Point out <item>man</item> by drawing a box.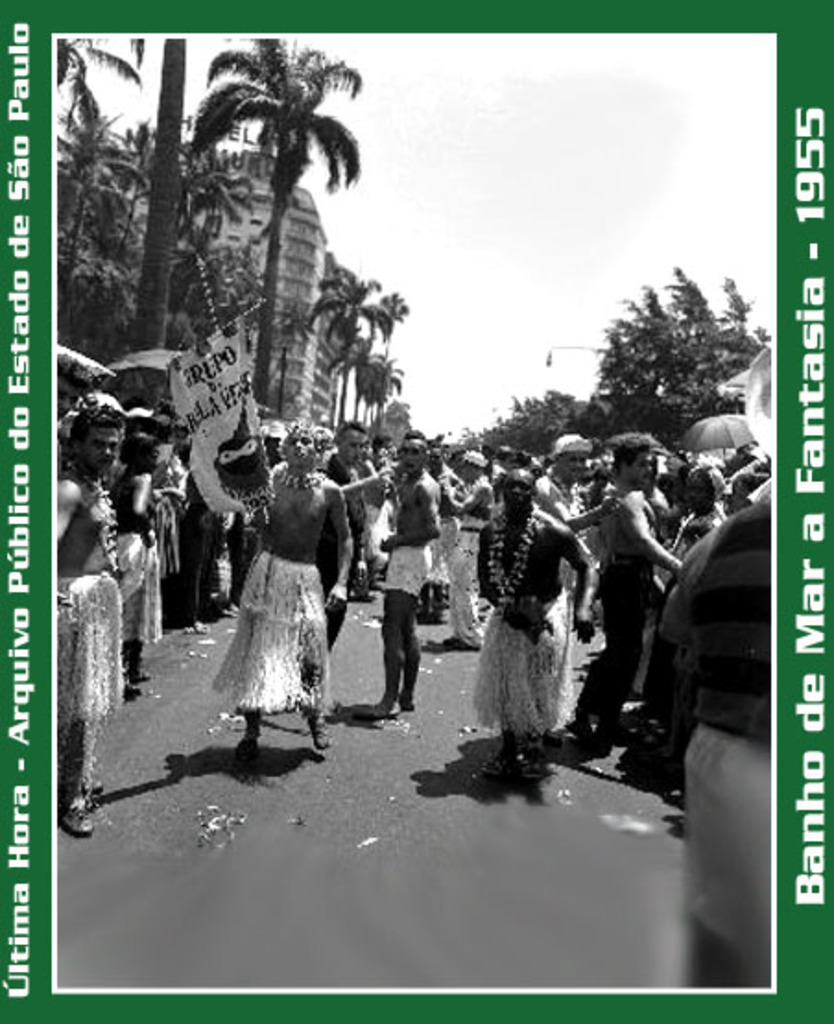
x1=50, y1=406, x2=116, y2=828.
